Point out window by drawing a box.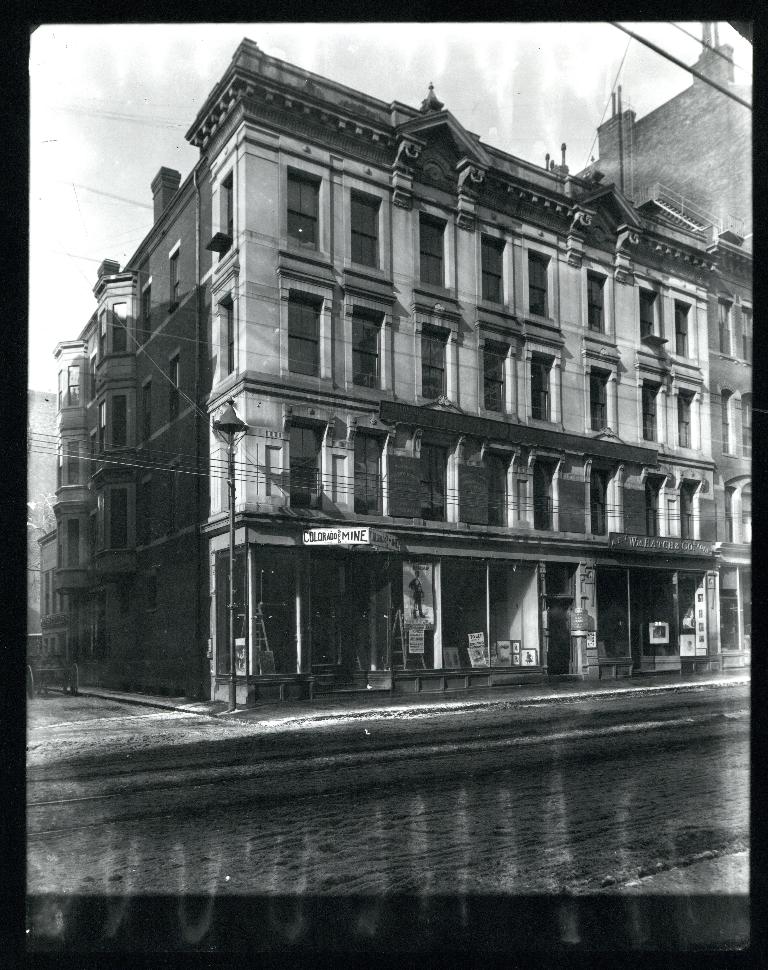
box=[588, 369, 612, 432].
